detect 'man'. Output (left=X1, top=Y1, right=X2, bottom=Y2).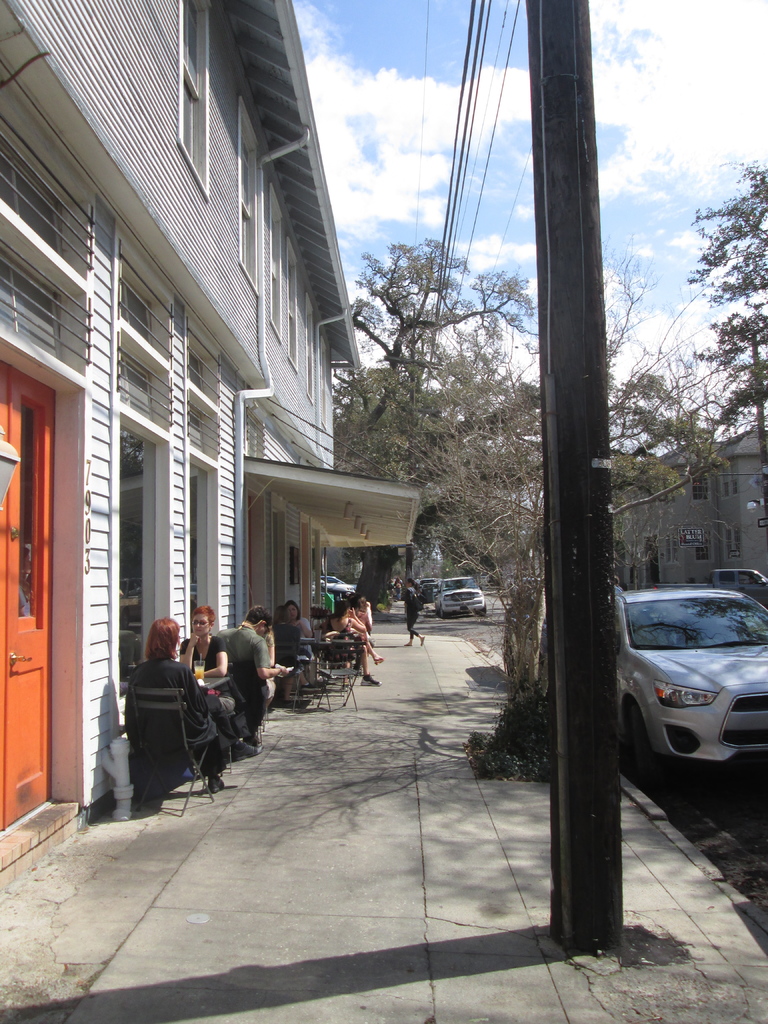
(left=219, top=604, right=292, bottom=746).
